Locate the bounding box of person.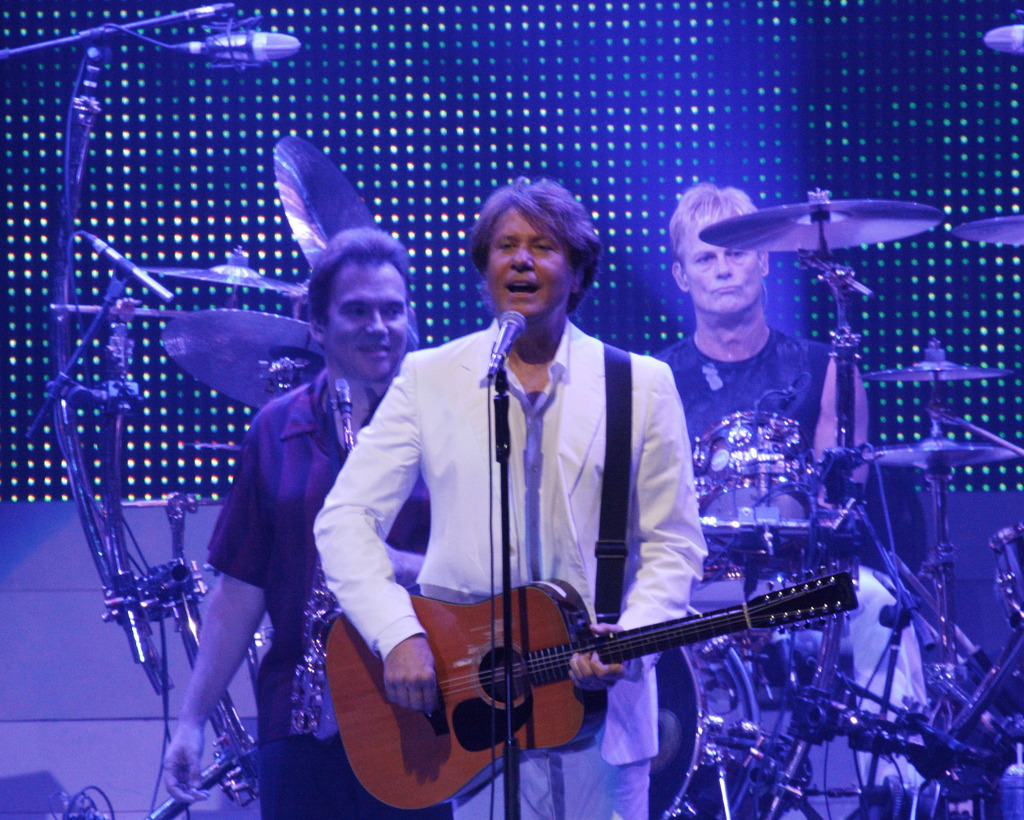
Bounding box: locate(301, 177, 705, 819).
